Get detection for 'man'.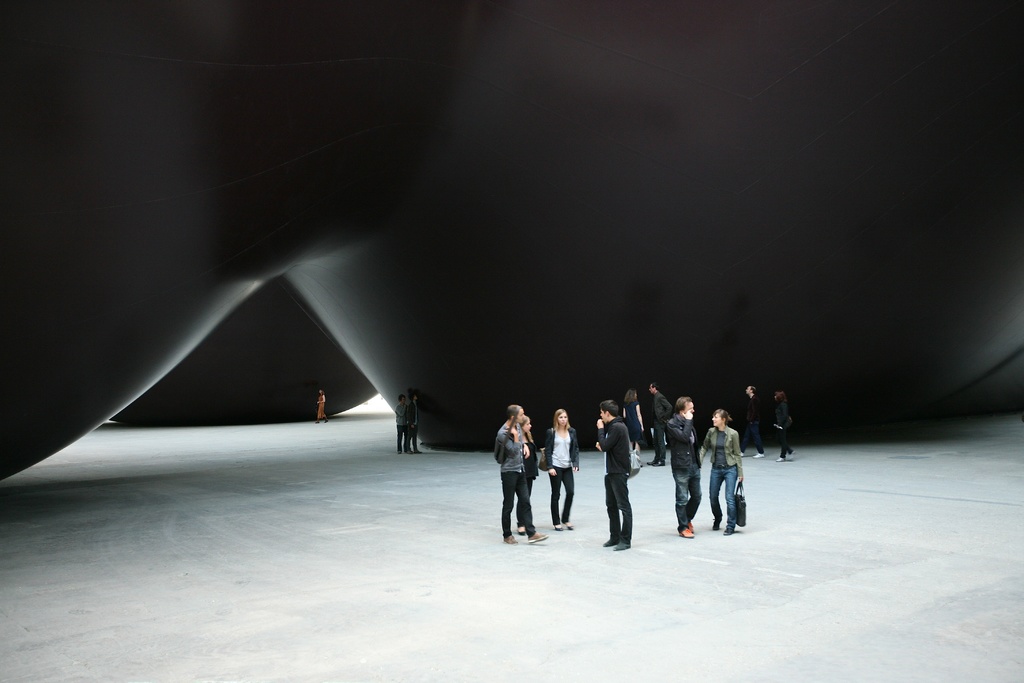
Detection: {"left": 407, "top": 394, "right": 422, "bottom": 454}.
